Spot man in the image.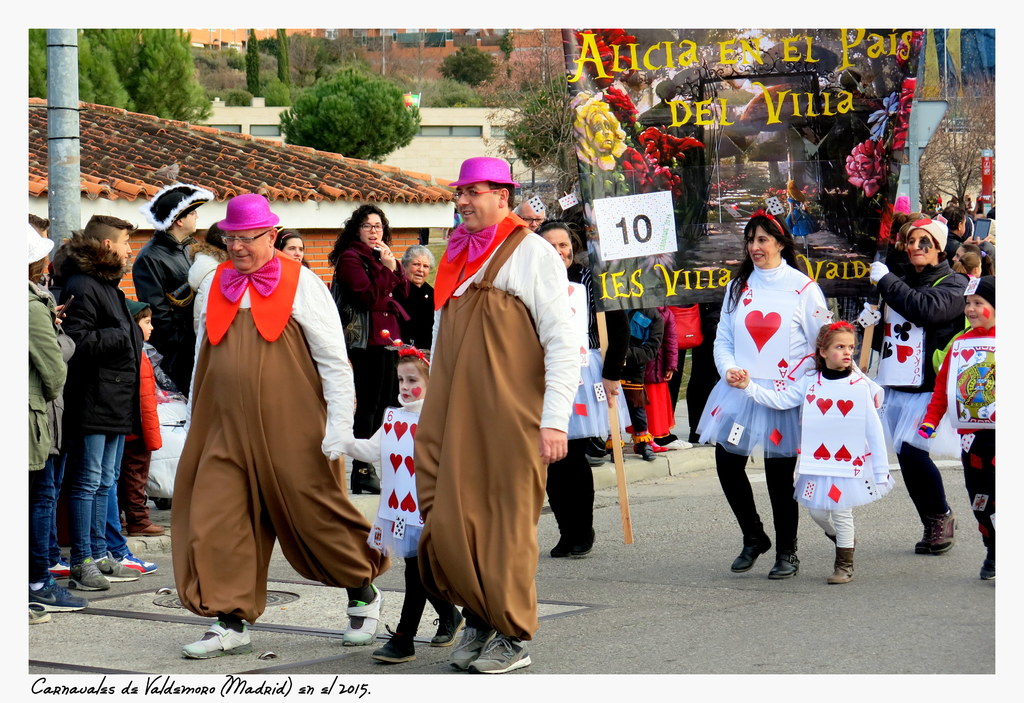
man found at {"x1": 858, "y1": 215, "x2": 967, "y2": 550}.
